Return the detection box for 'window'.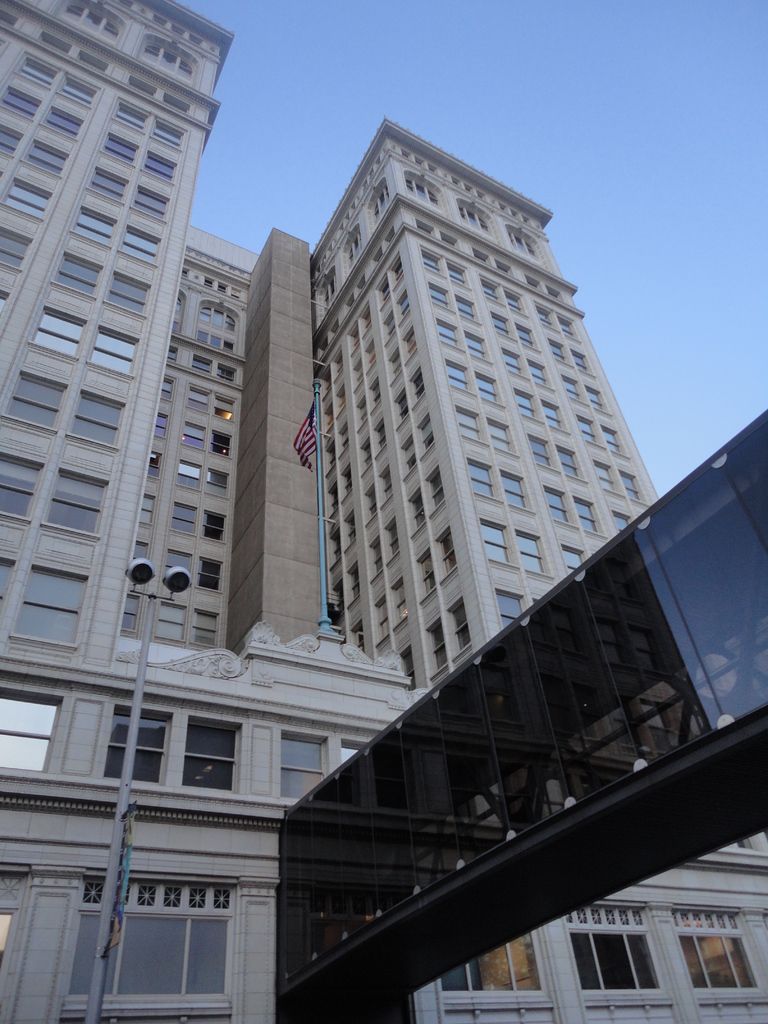
locate(197, 301, 237, 331).
